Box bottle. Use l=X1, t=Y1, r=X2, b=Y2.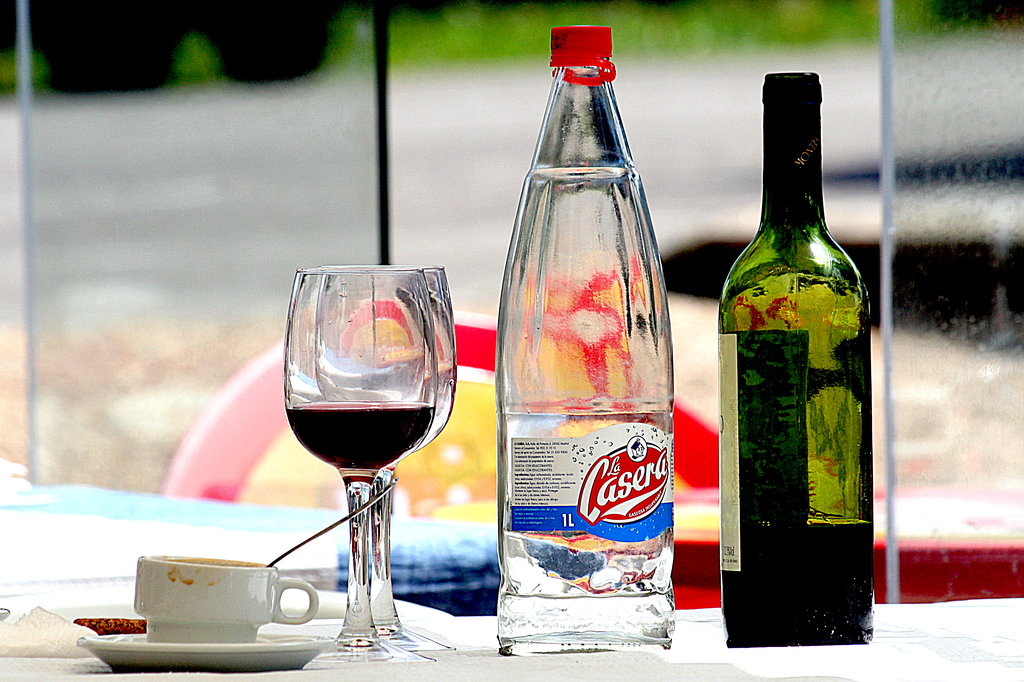
l=716, t=77, r=883, b=656.
